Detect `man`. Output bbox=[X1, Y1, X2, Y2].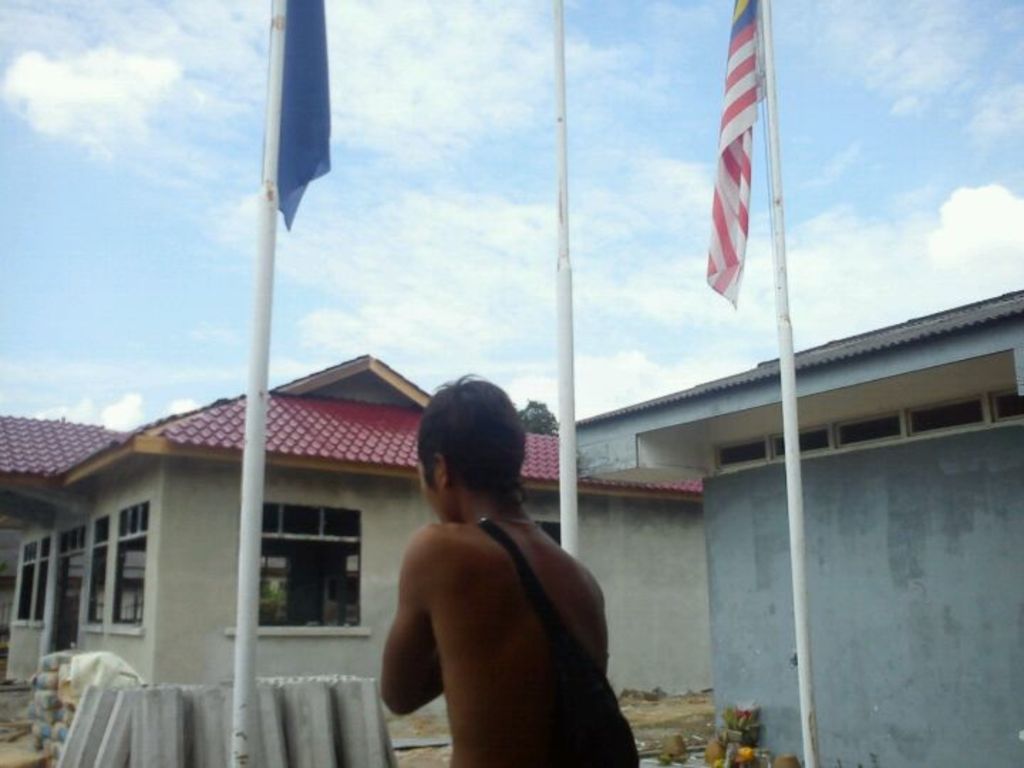
bbox=[361, 368, 643, 758].
